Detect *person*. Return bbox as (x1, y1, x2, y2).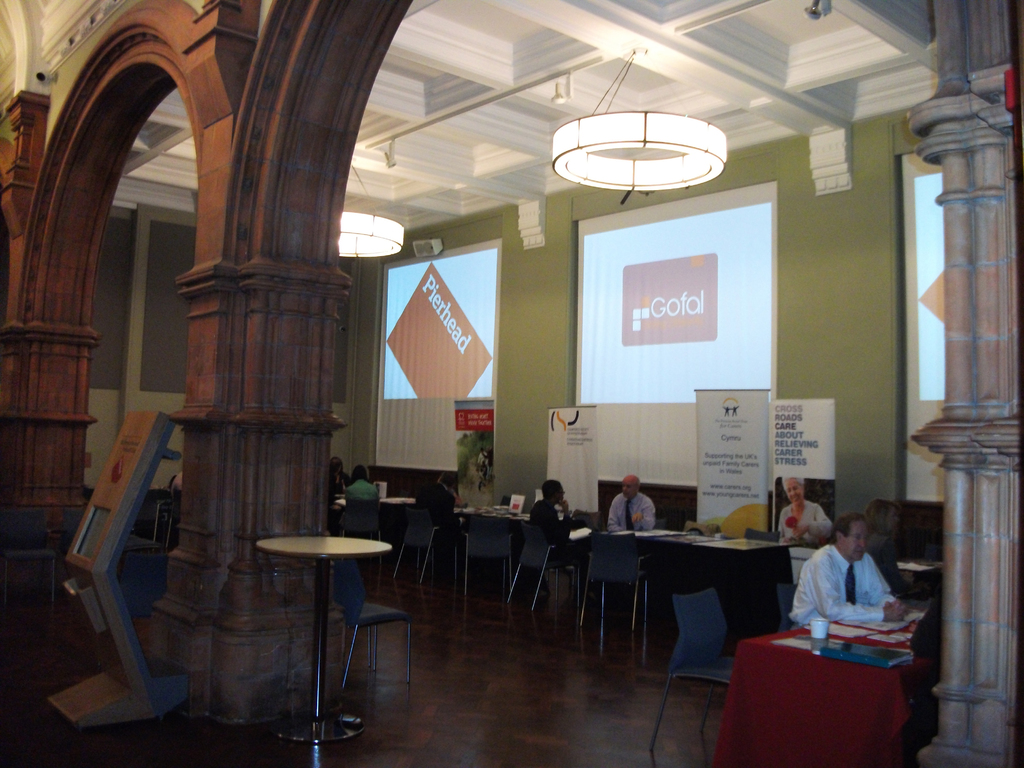
(330, 454, 345, 505).
